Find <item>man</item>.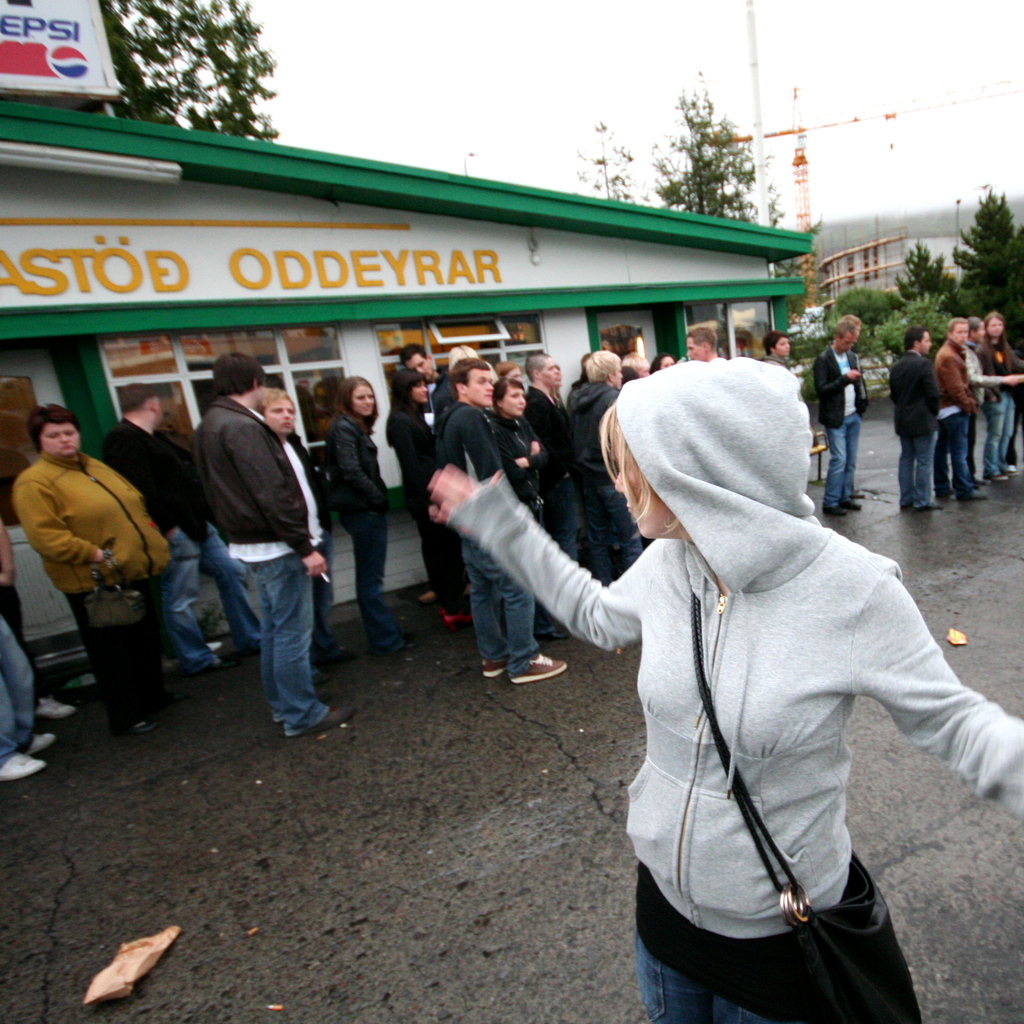
BBox(809, 316, 872, 516).
